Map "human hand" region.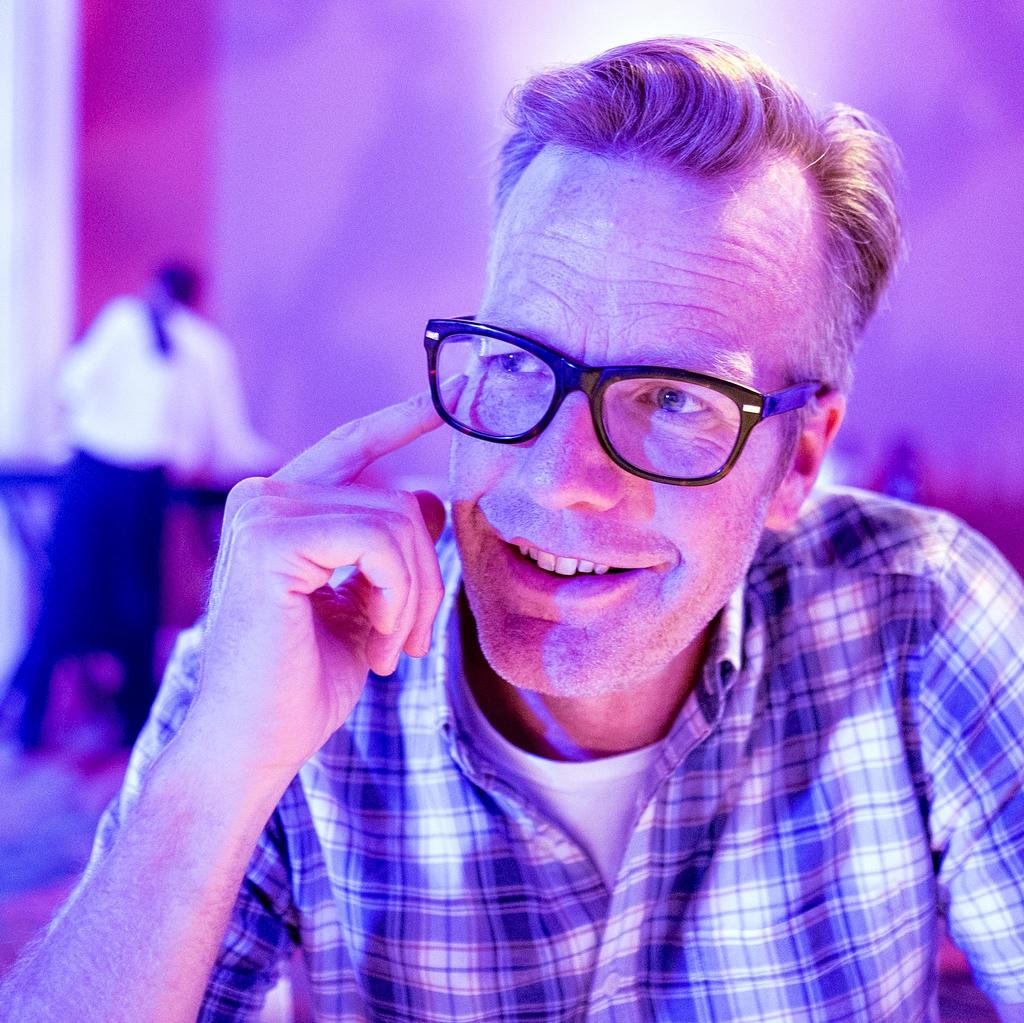
Mapped to <box>94,410,543,1000</box>.
